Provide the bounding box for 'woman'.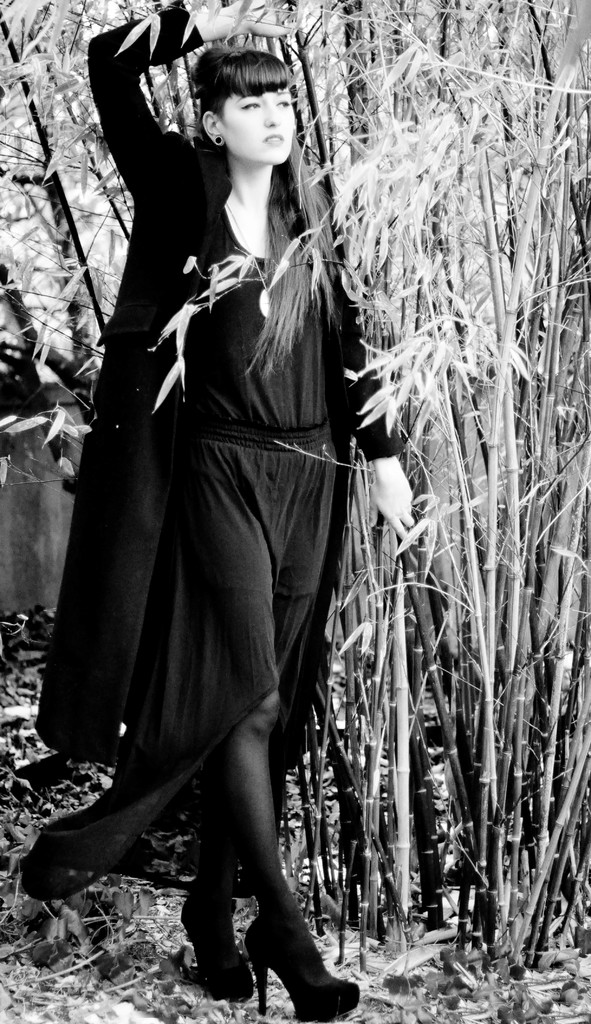
(x1=55, y1=12, x2=466, y2=990).
